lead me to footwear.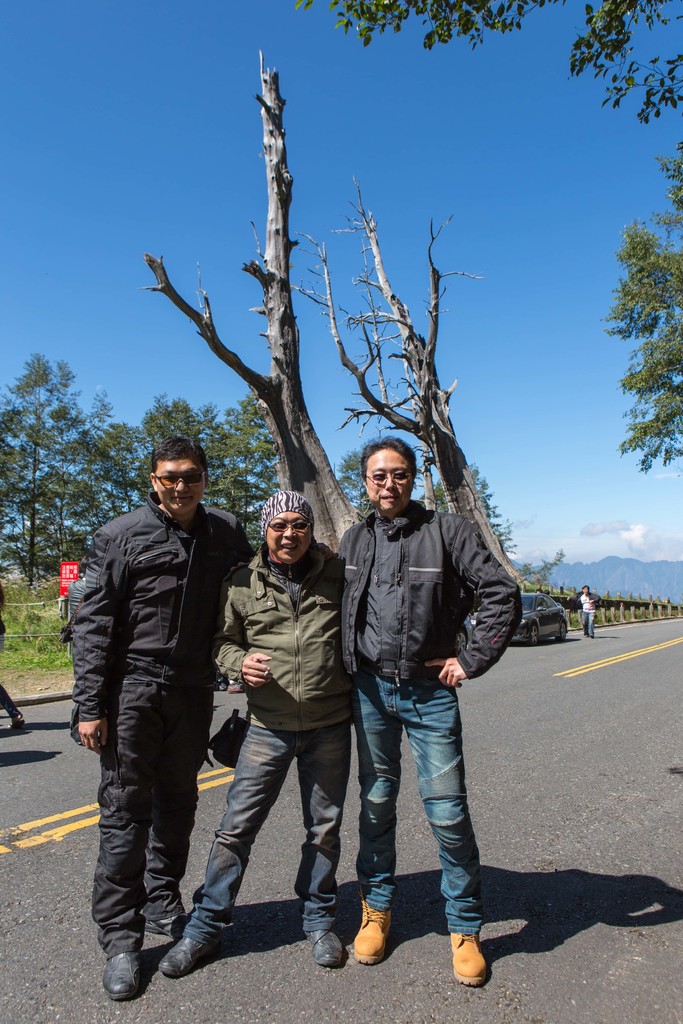
Lead to 444/934/491/988.
